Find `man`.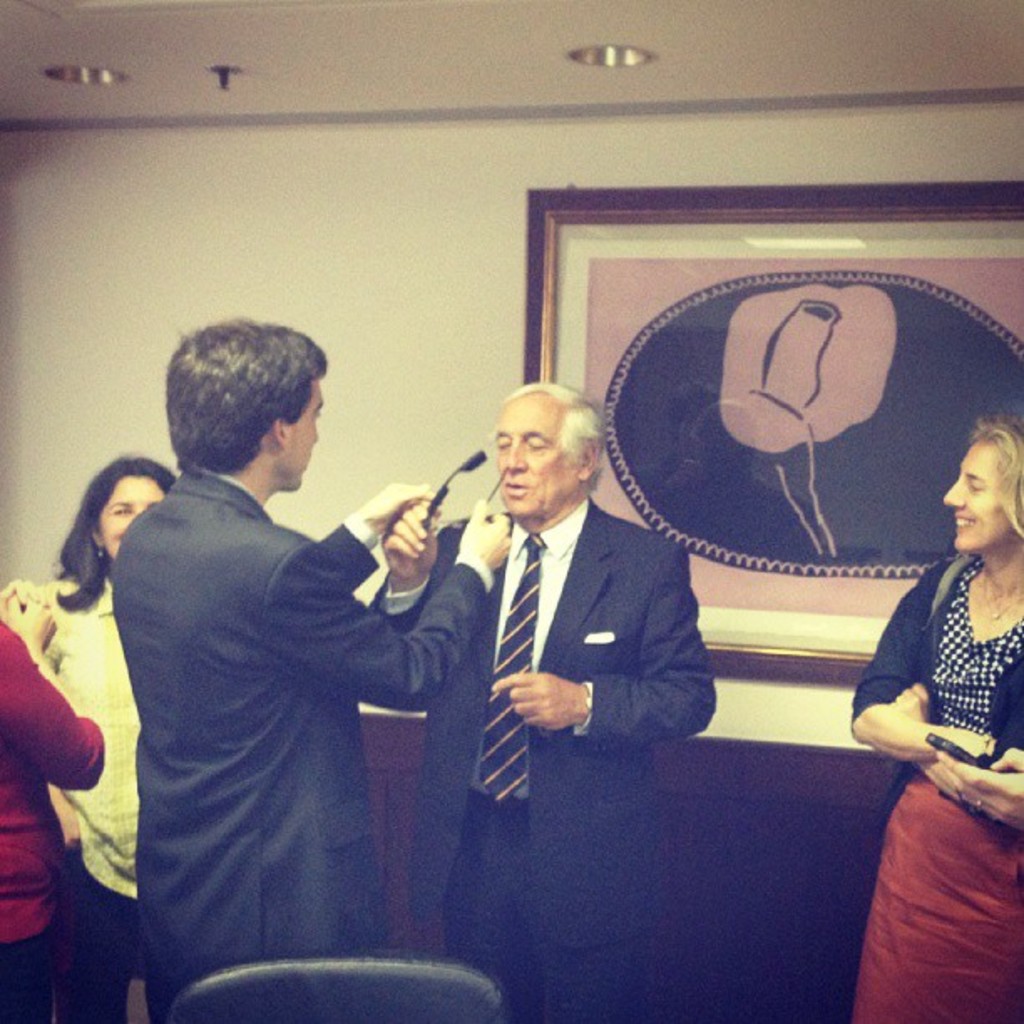
BBox(371, 387, 714, 1022).
